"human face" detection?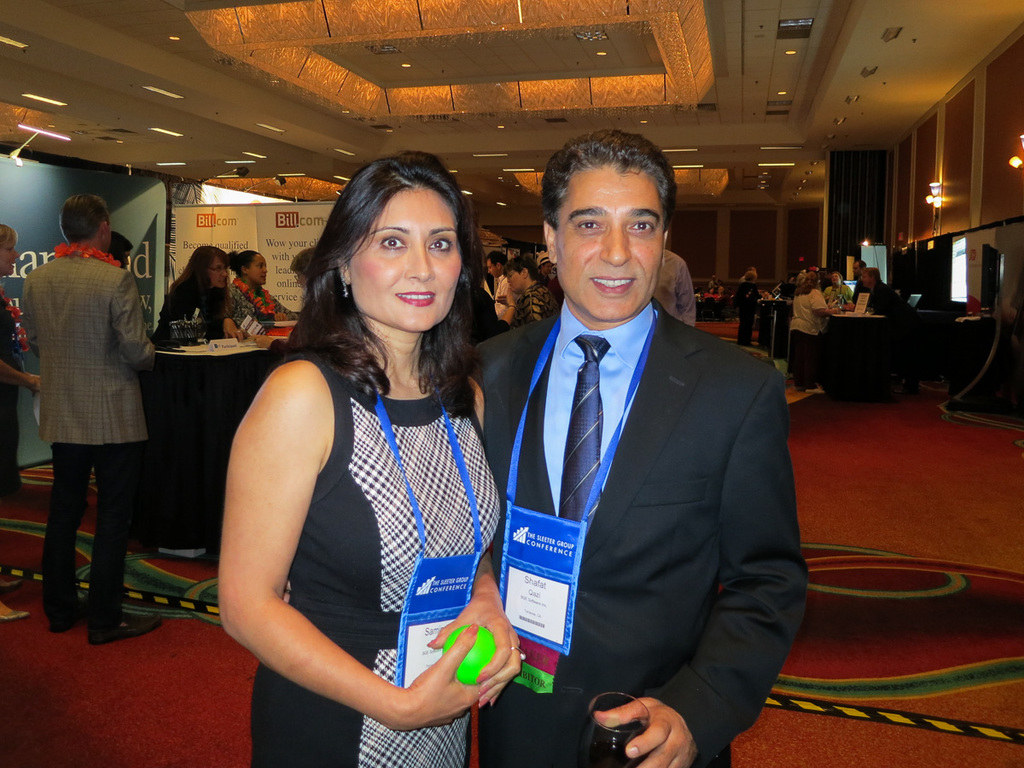
[555, 161, 667, 314]
